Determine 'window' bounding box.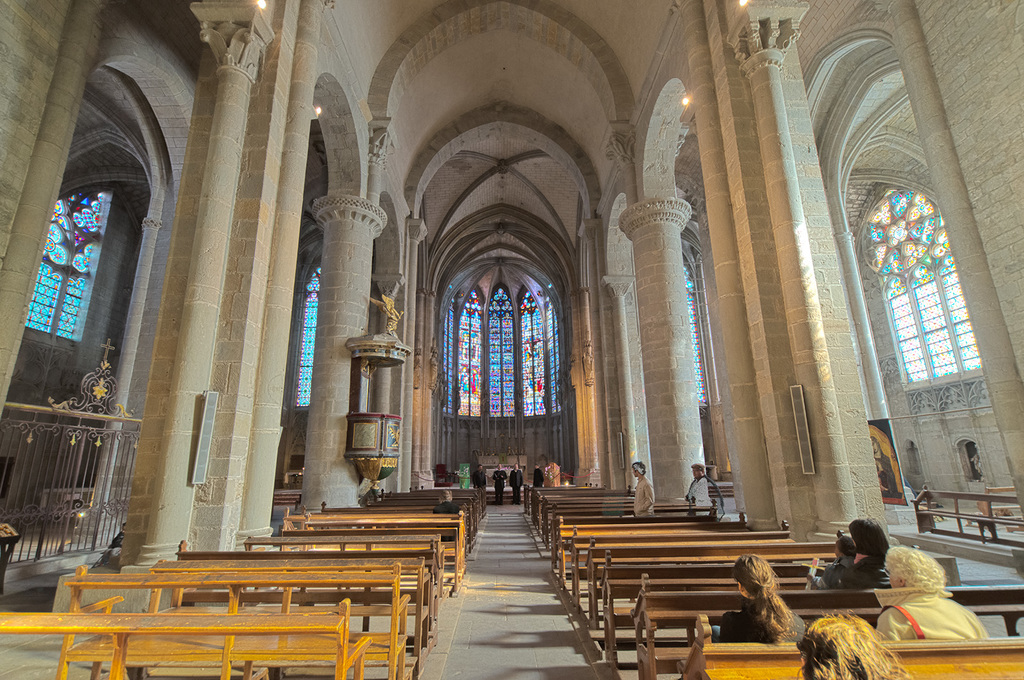
Determined: select_region(861, 181, 984, 385).
